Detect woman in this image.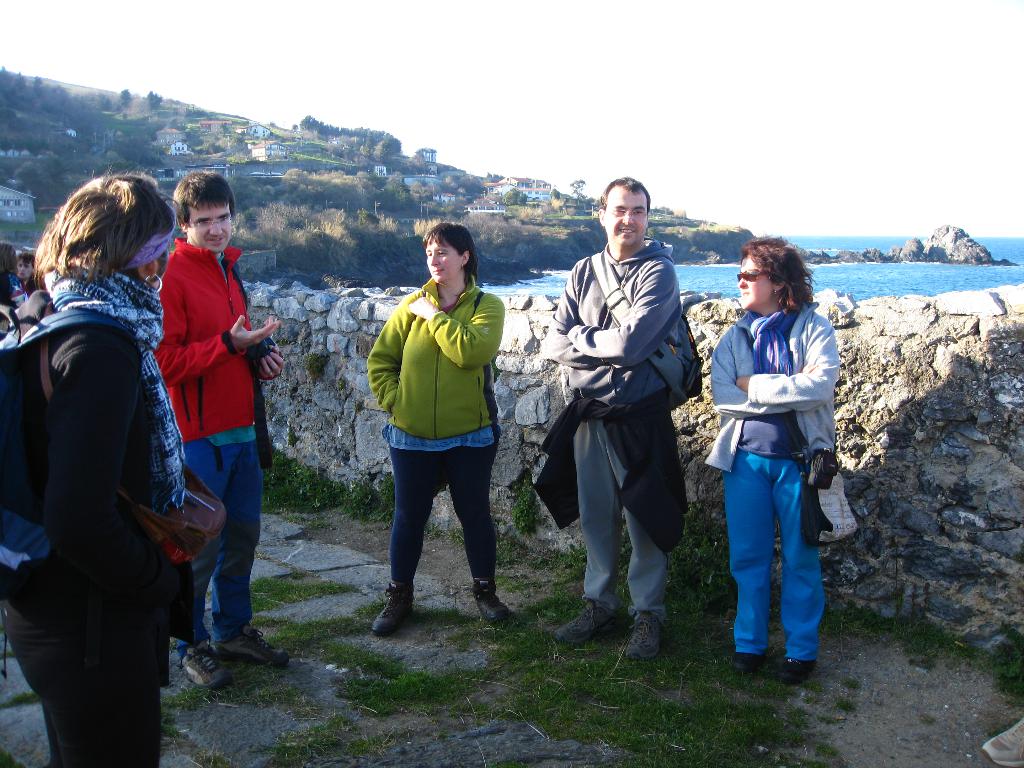
Detection: crop(21, 170, 212, 750).
